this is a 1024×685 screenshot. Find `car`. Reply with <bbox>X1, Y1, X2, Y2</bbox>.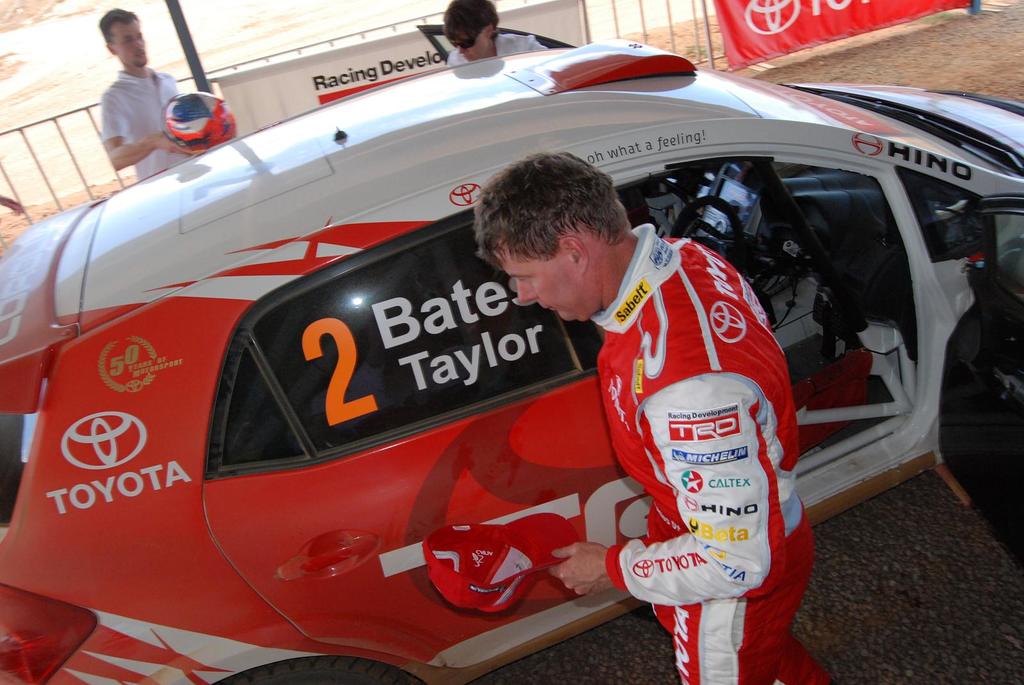
<bbox>19, 31, 890, 684</bbox>.
